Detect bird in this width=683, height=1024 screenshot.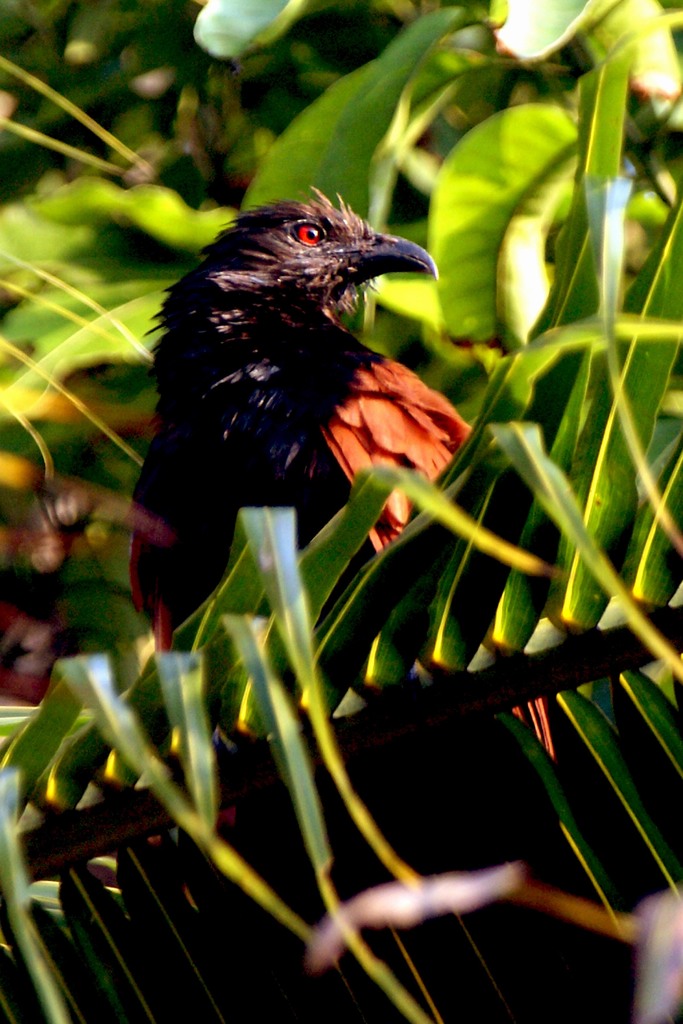
Detection: box(123, 200, 477, 596).
